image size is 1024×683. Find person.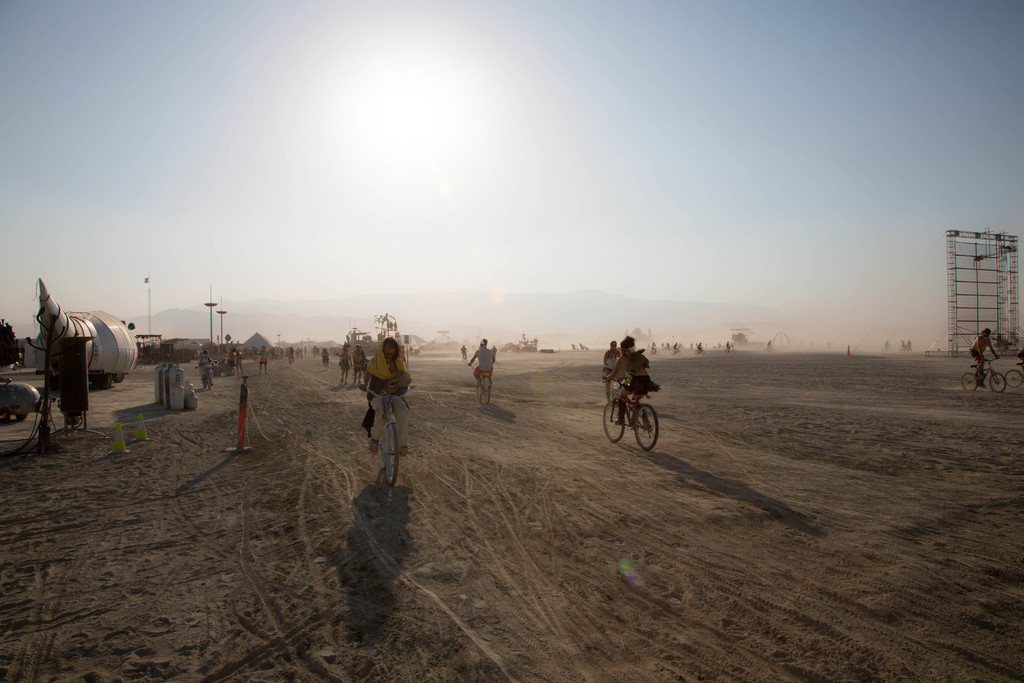
bbox=[236, 349, 246, 369].
